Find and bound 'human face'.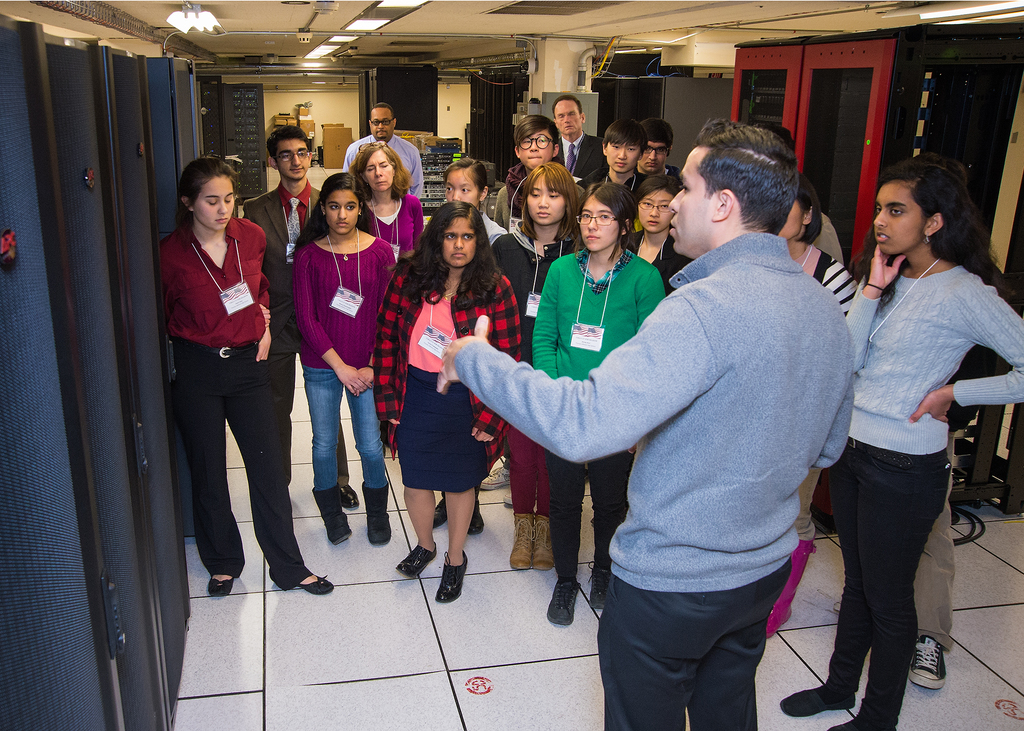
Bound: pyautogui.locateOnScreen(369, 108, 393, 141).
